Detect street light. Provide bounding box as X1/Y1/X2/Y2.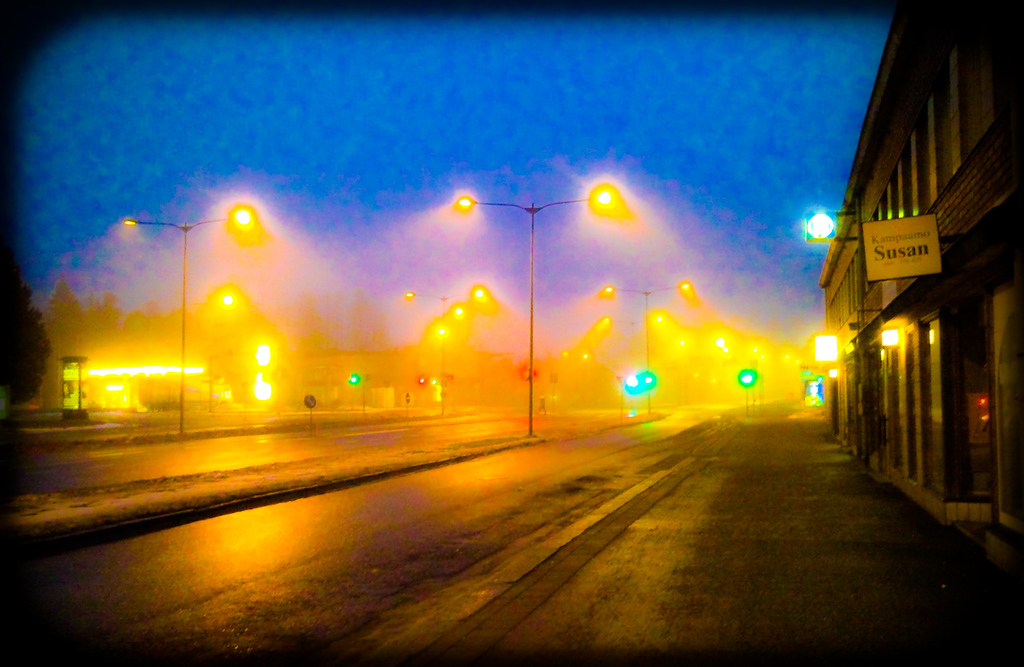
399/286/486/403.
